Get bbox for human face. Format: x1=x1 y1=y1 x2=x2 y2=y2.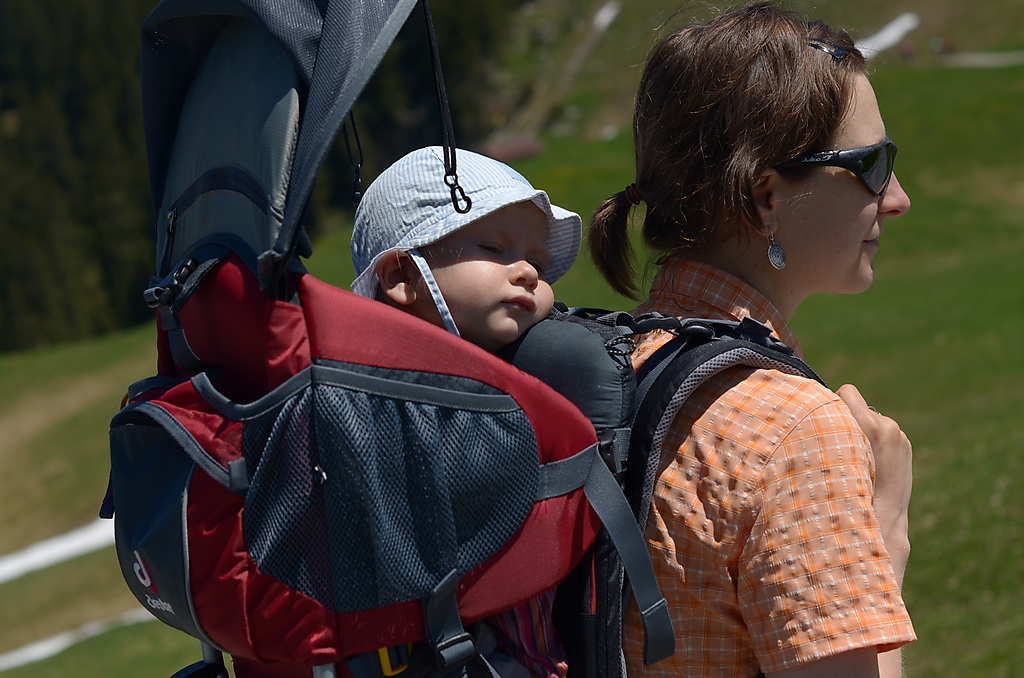
x1=408 y1=199 x2=558 y2=348.
